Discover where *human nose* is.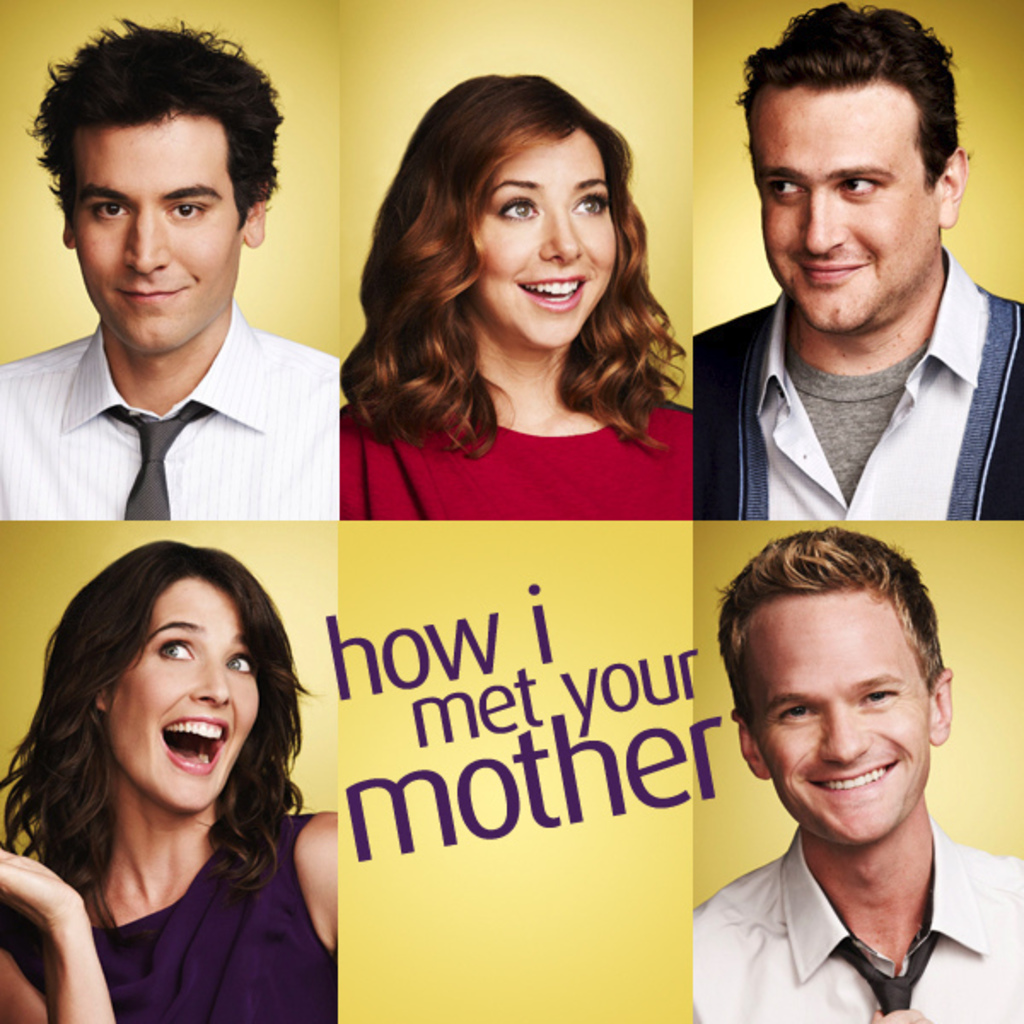
Discovered at 802 186 845 247.
